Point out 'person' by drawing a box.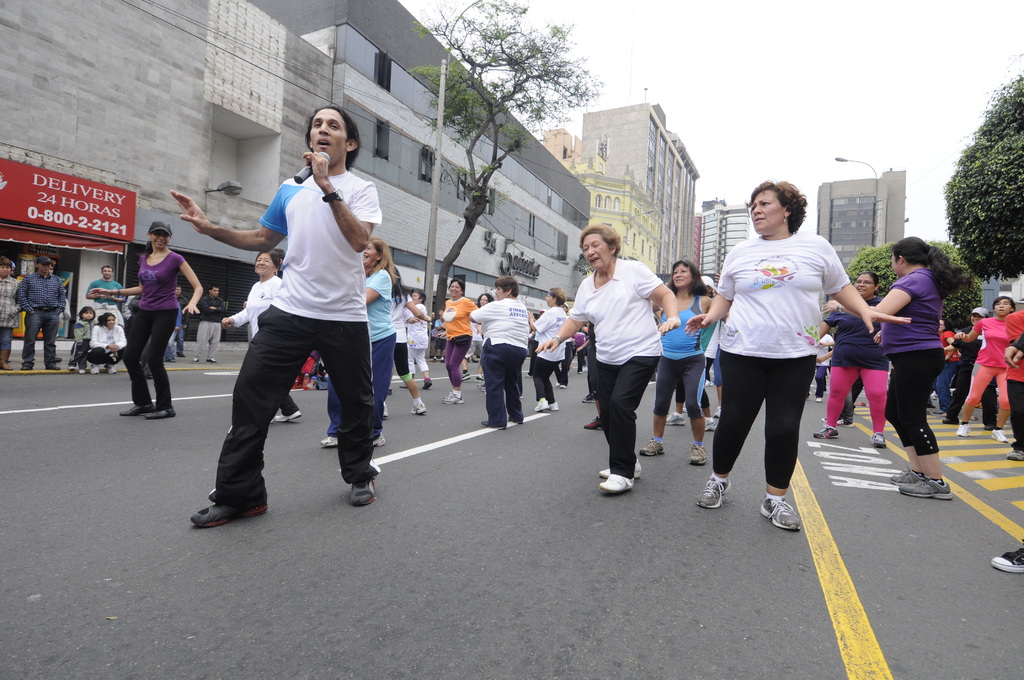
{"x1": 78, "y1": 263, "x2": 136, "y2": 309}.
